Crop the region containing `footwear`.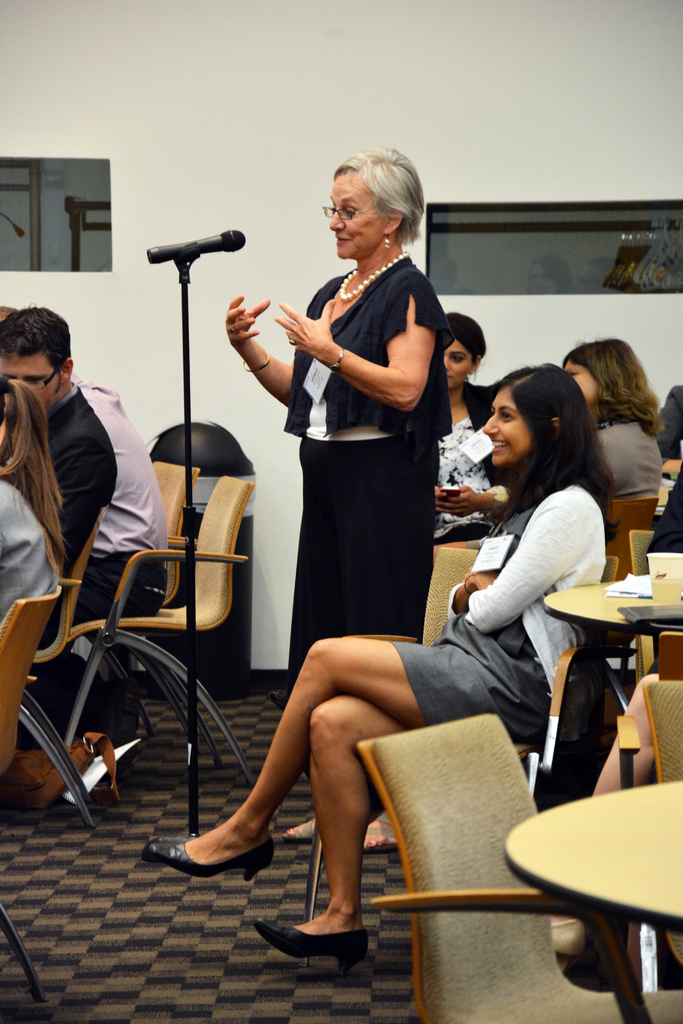
Crop region: BBox(141, 830, 277, 879).
